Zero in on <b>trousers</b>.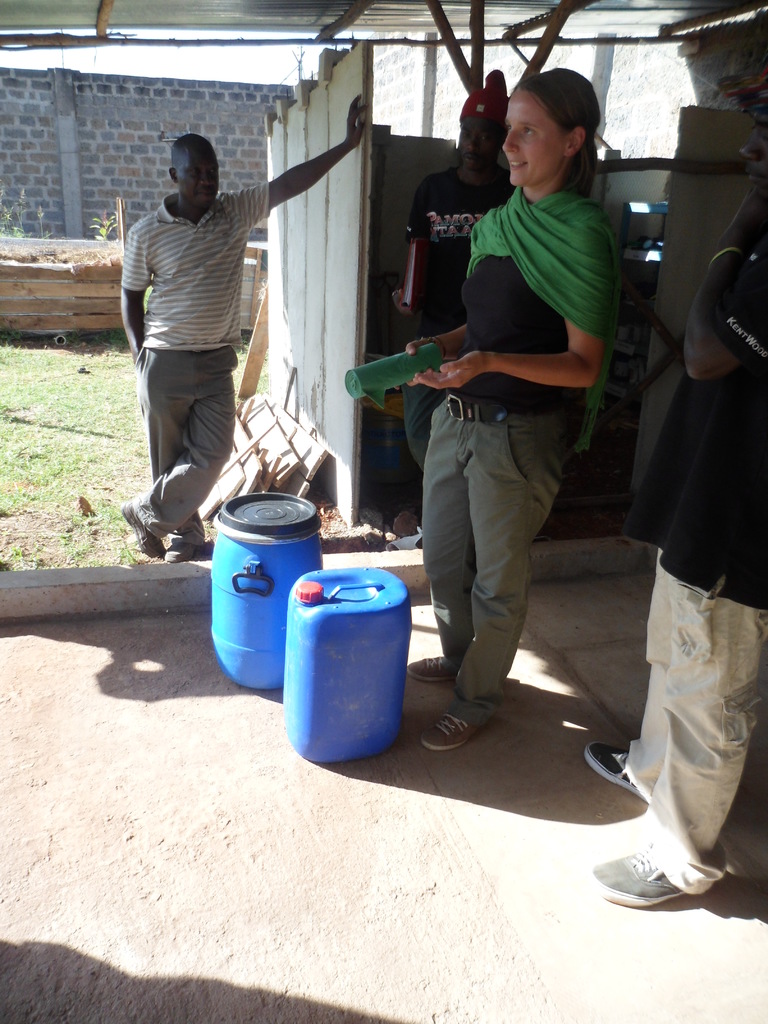
Zeroed in: box(131, 345, 238, 548).
